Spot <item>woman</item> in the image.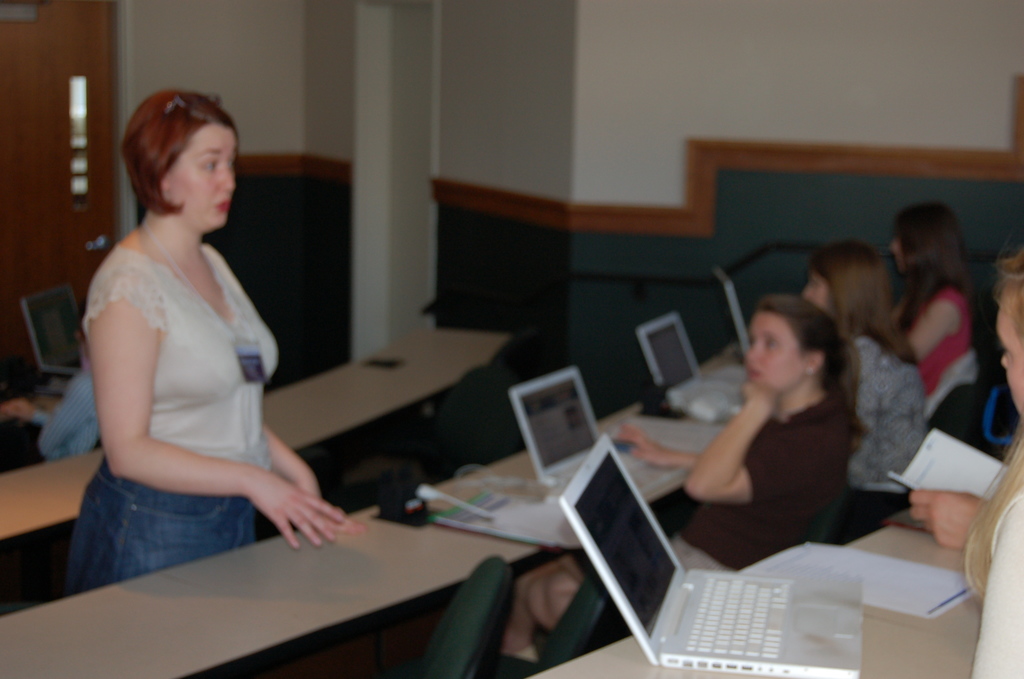
<item>woman</item> found at <box>959,258,1023,678</box>.
